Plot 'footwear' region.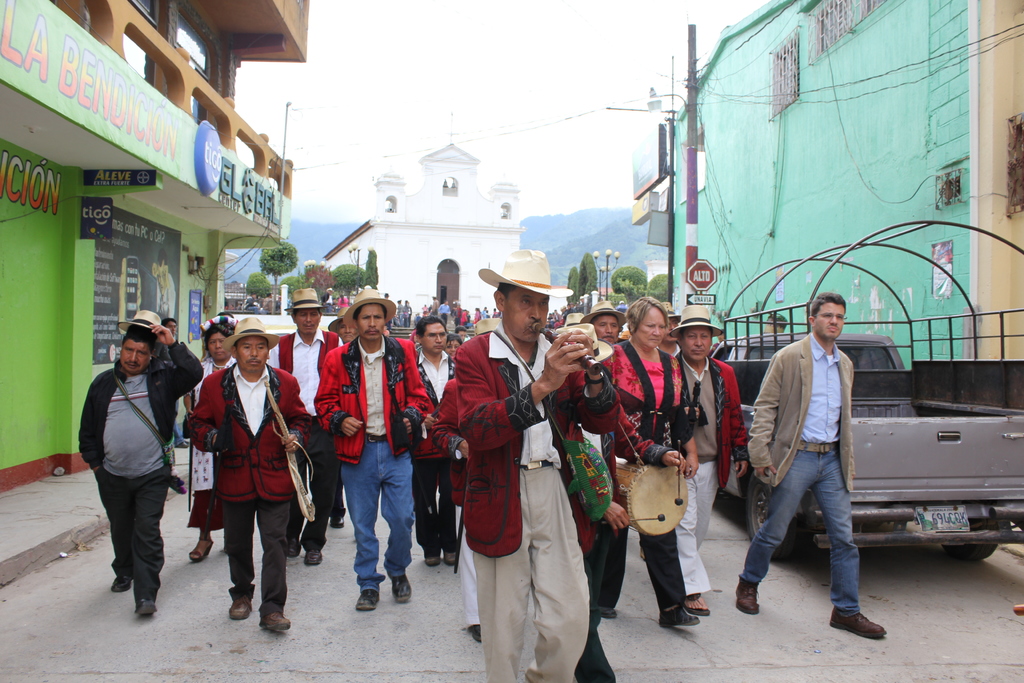
Plotted at Rect(825, 608, 879, 634).
